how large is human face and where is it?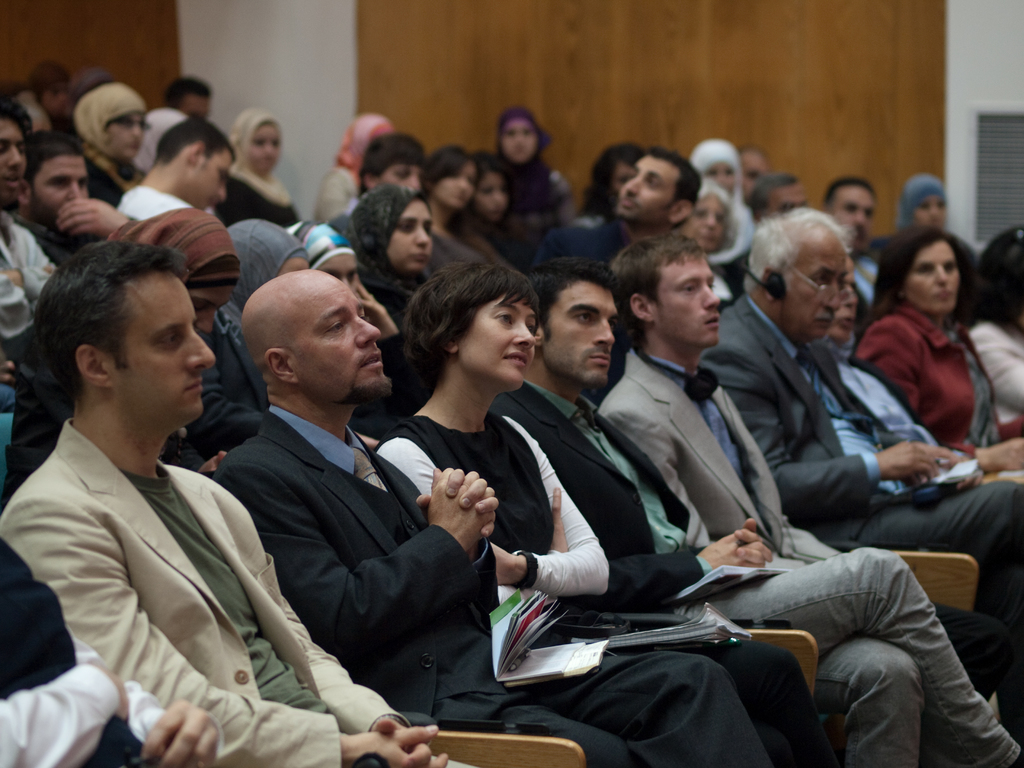
Bounding box: 914, 189, 943, 224.
